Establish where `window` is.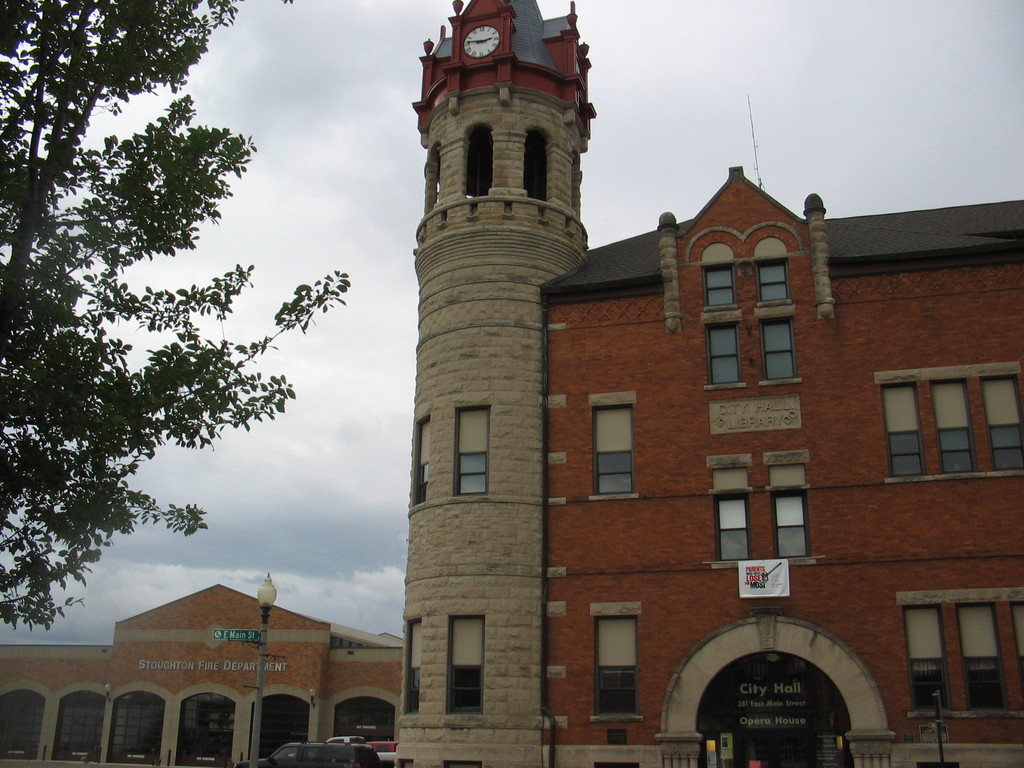
Established at 245/683/310/761.
